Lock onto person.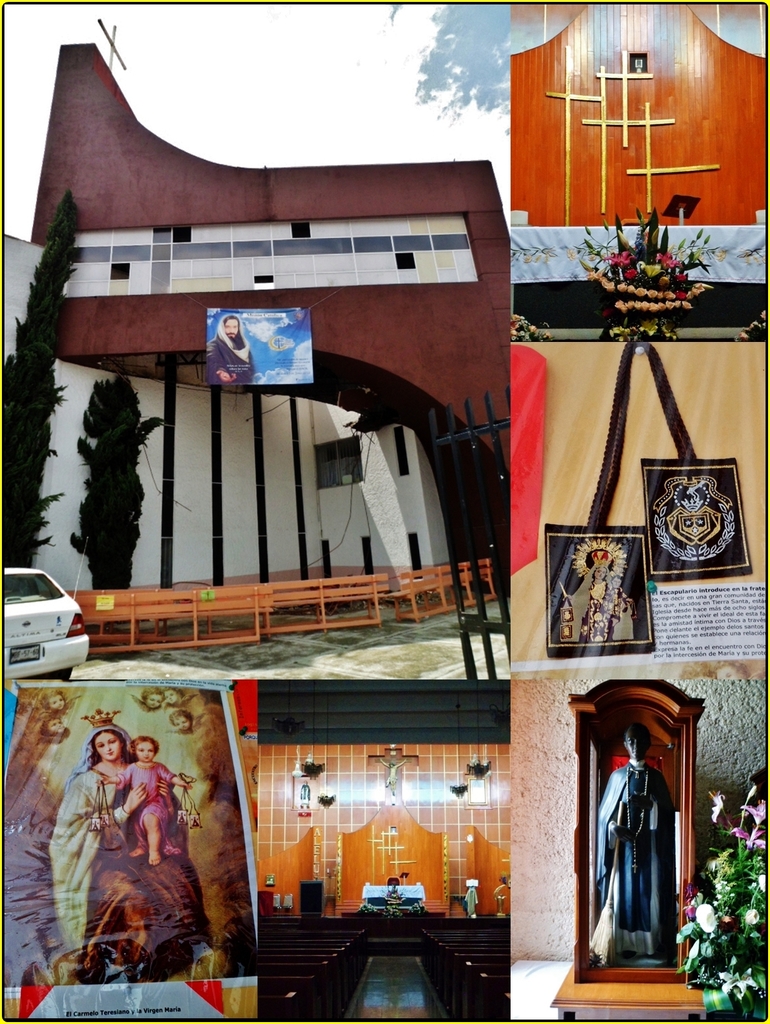
Locked: [52,715,221,986].
